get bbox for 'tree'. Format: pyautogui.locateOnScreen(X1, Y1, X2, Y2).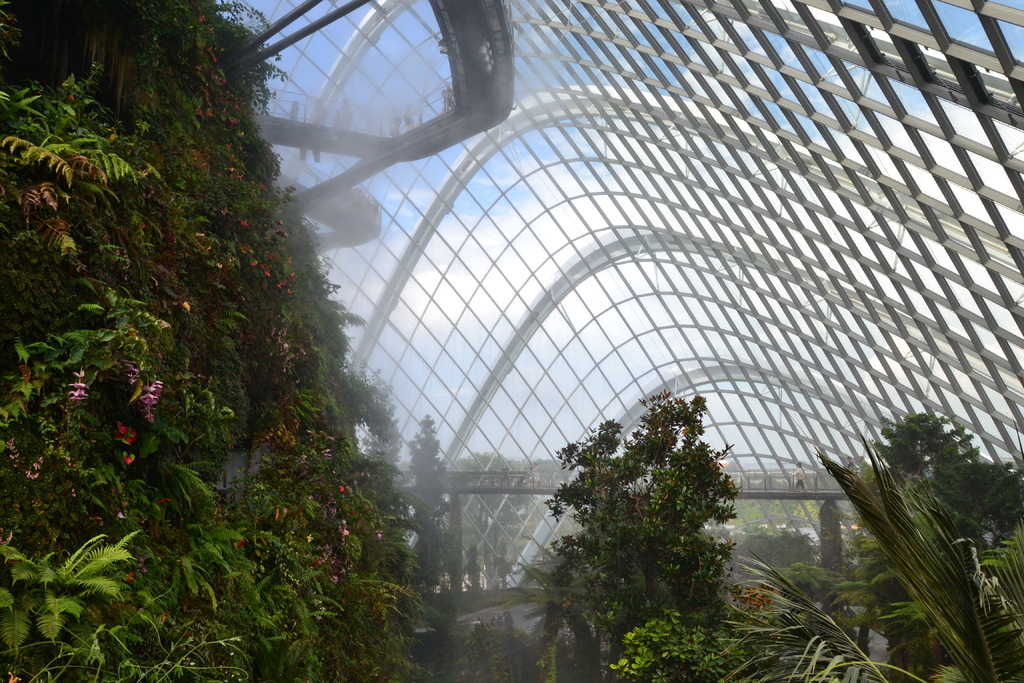
pyautogui.locateOnScreen(543, 370, 751, 682).
